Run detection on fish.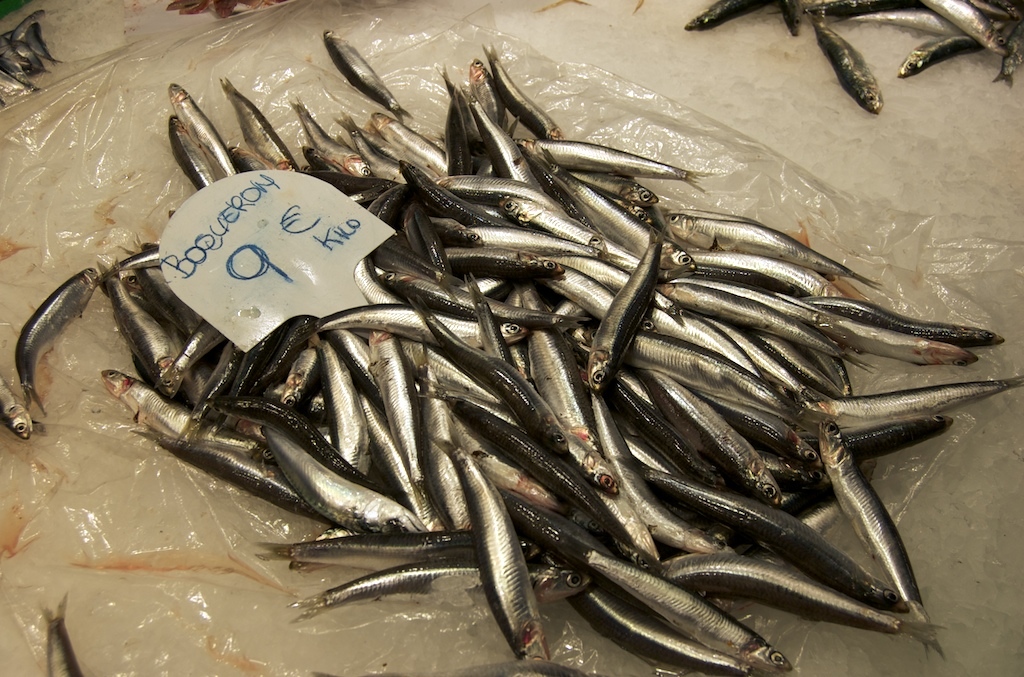
Result: BBox(166, 113, 216, 193).
